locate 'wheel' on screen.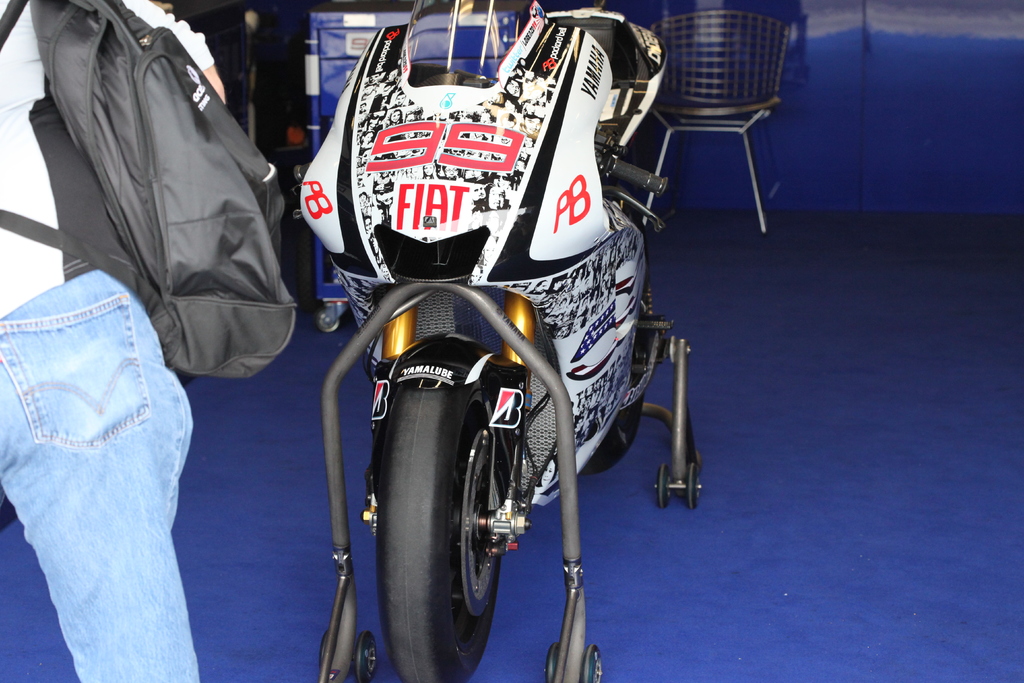
On screen at locate(378, 394, 526, 656).
